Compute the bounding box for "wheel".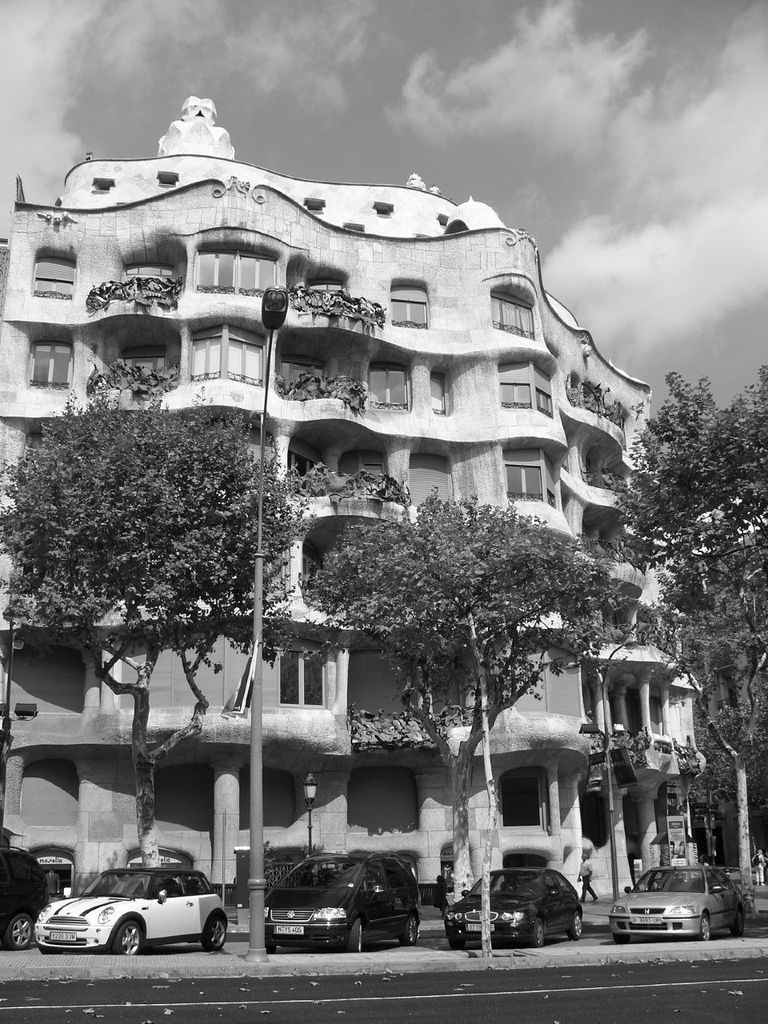
204, 918, 226, 948.
